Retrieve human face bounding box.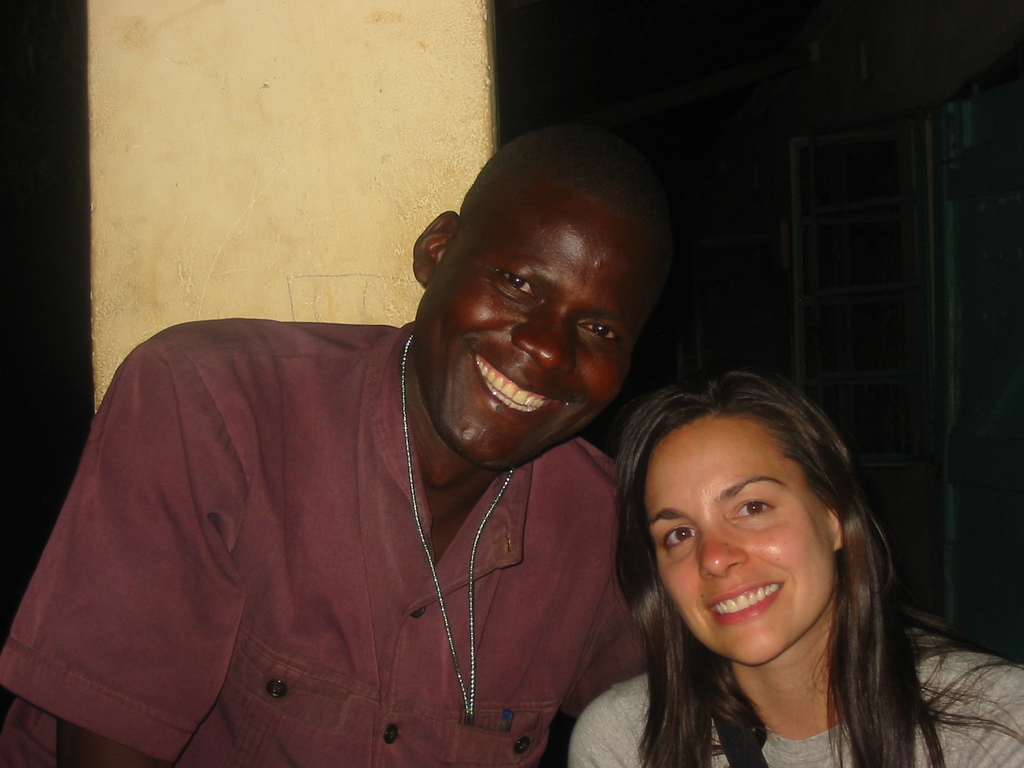
Bounding box: bbox=(414, 164, 667, 470).
